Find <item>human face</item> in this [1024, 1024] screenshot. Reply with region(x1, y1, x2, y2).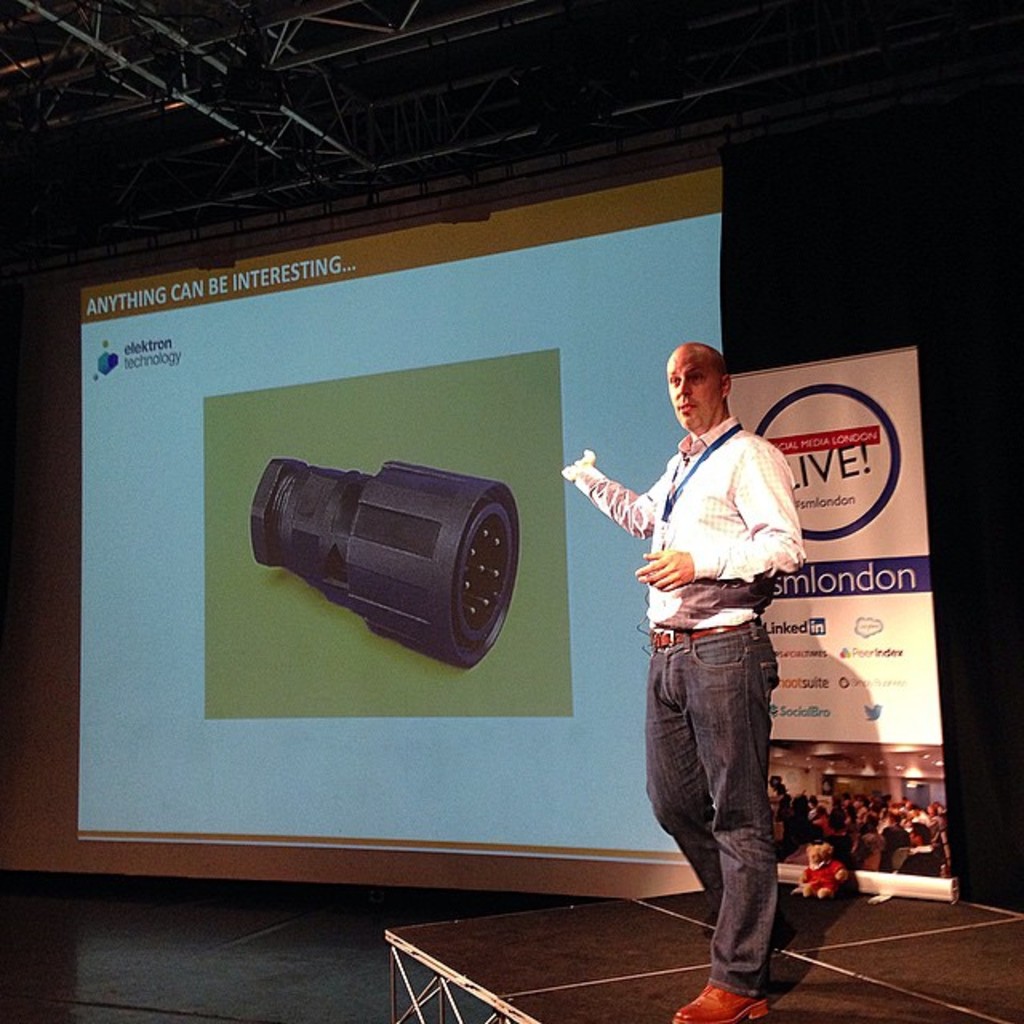
region(666, 355, 722, 435).
